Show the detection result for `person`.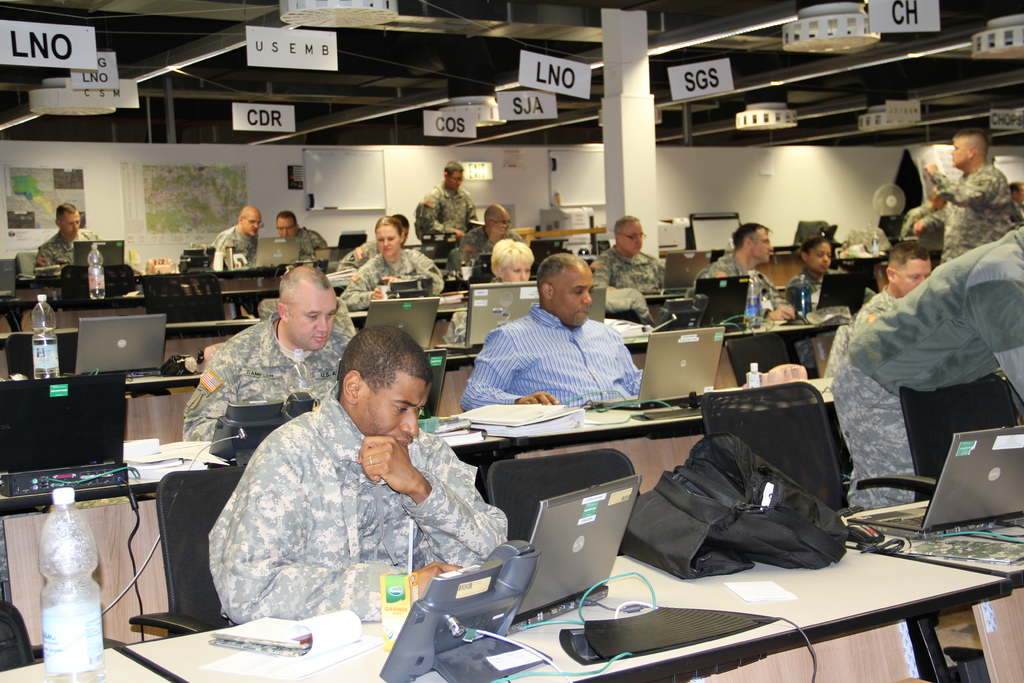
select_region(175, 264, 372, 452).
